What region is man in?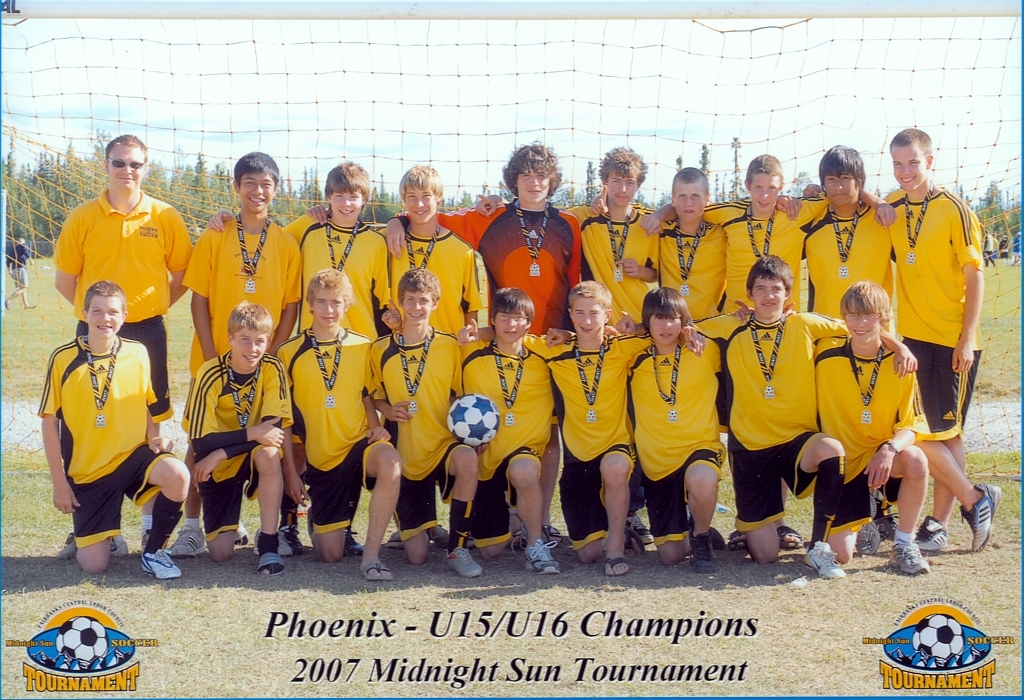
<box>474,145,661,548</box>.
